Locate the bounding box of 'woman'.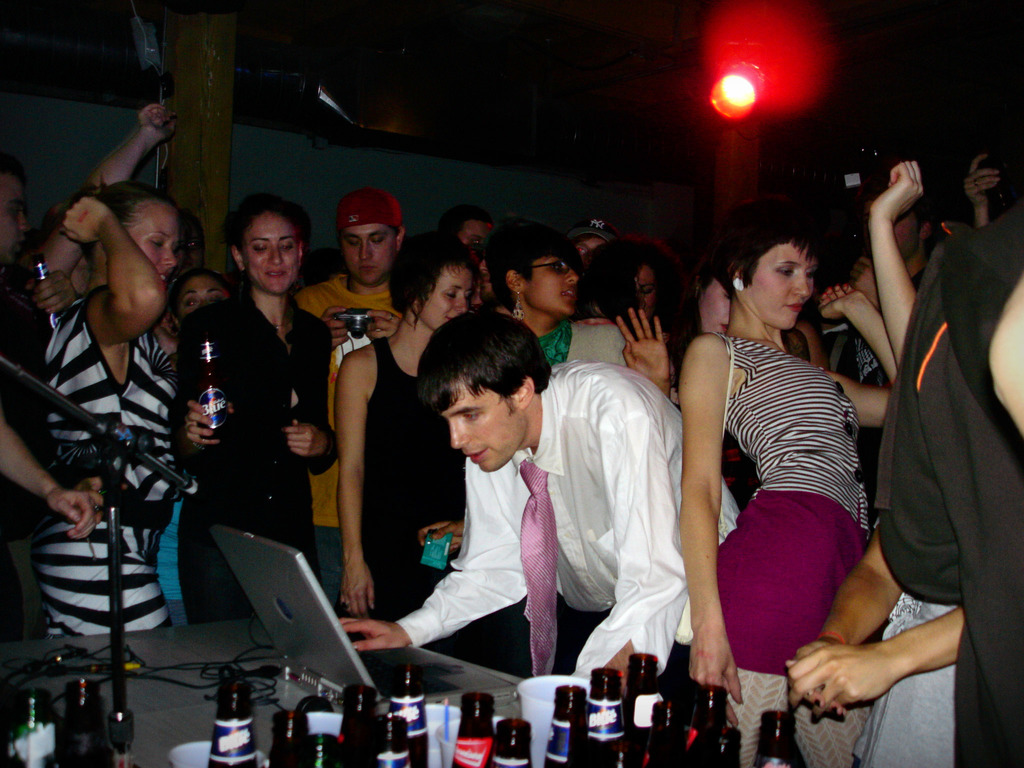
Bounding box: 39, 172, 191, 637.
